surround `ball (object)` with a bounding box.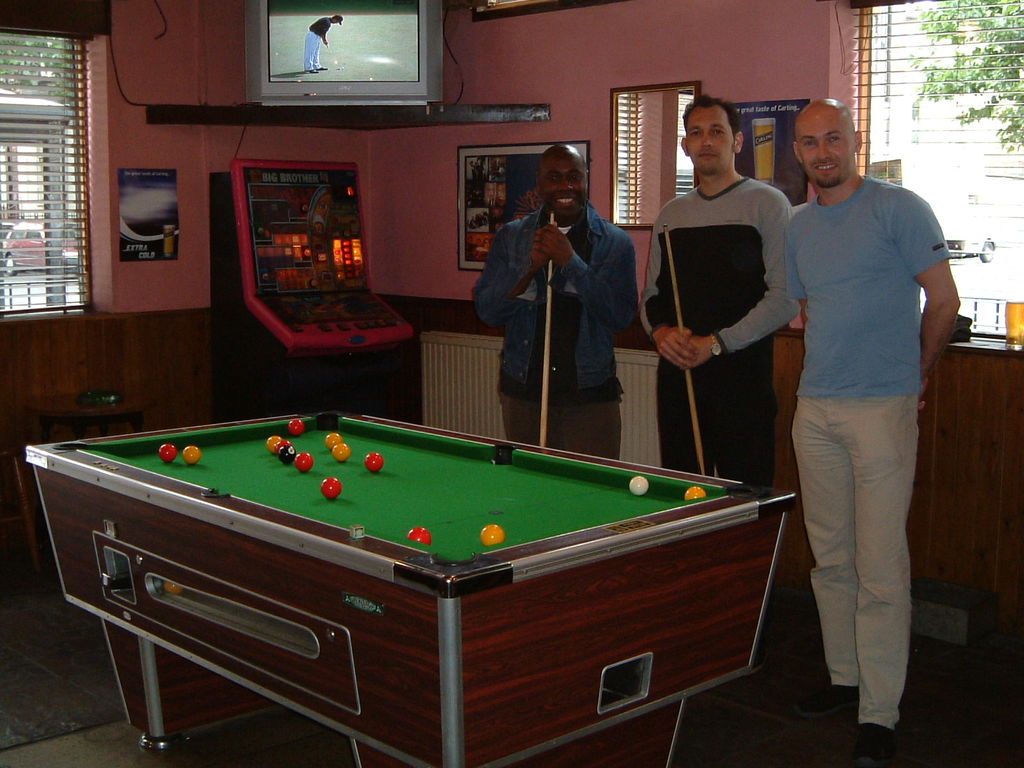
(405, 527, 435, 547).
